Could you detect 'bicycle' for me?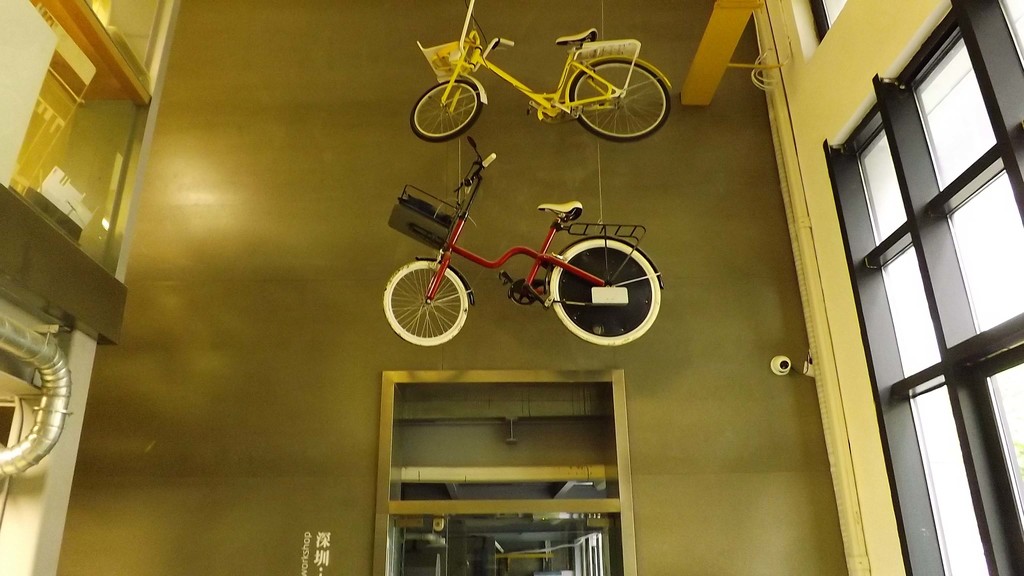
Detection result: x1=367, y1=149, x2=665, y2=349.
